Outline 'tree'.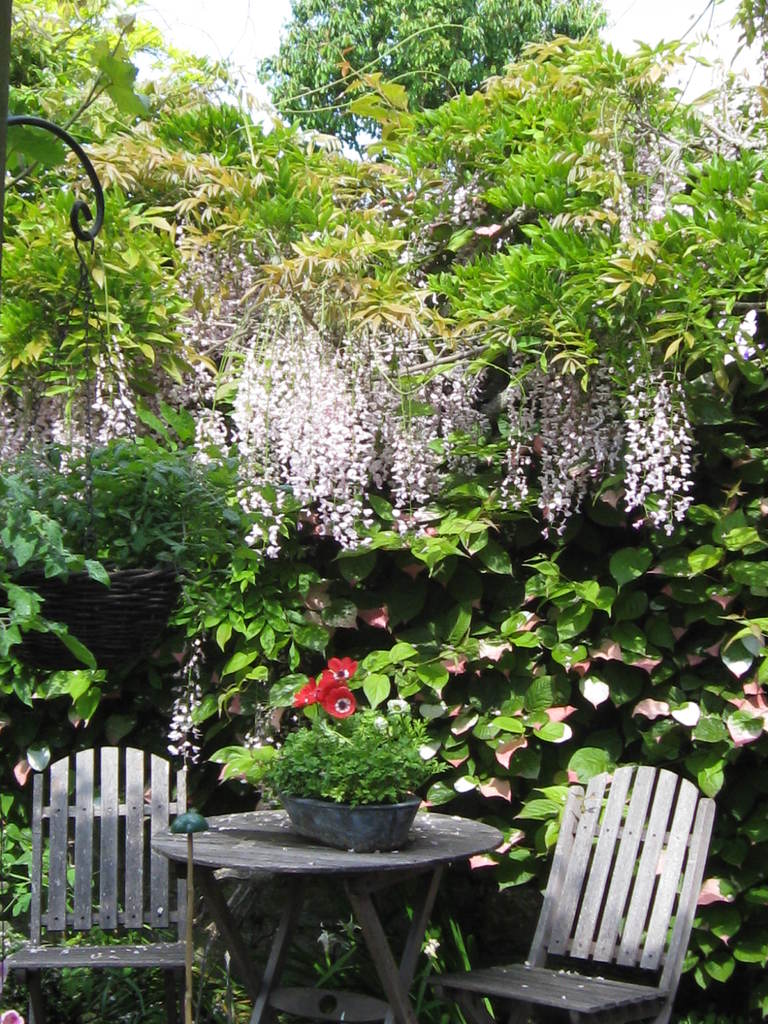
Outline: x1=248, y1=0, x2=604, y2=167.
